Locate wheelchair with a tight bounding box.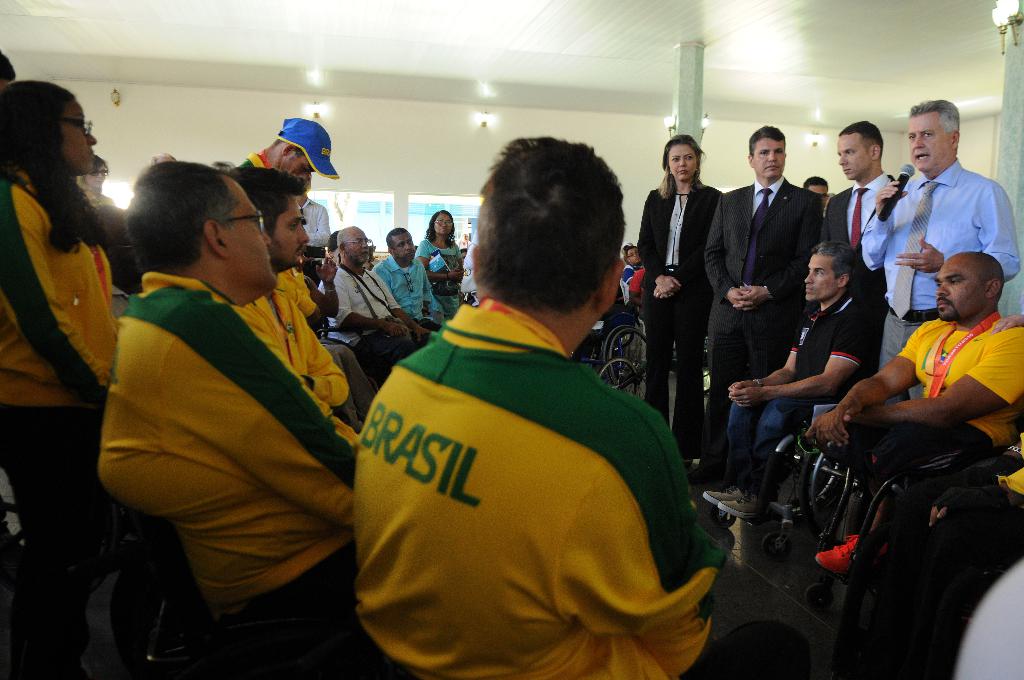
[602,312,657,400].
